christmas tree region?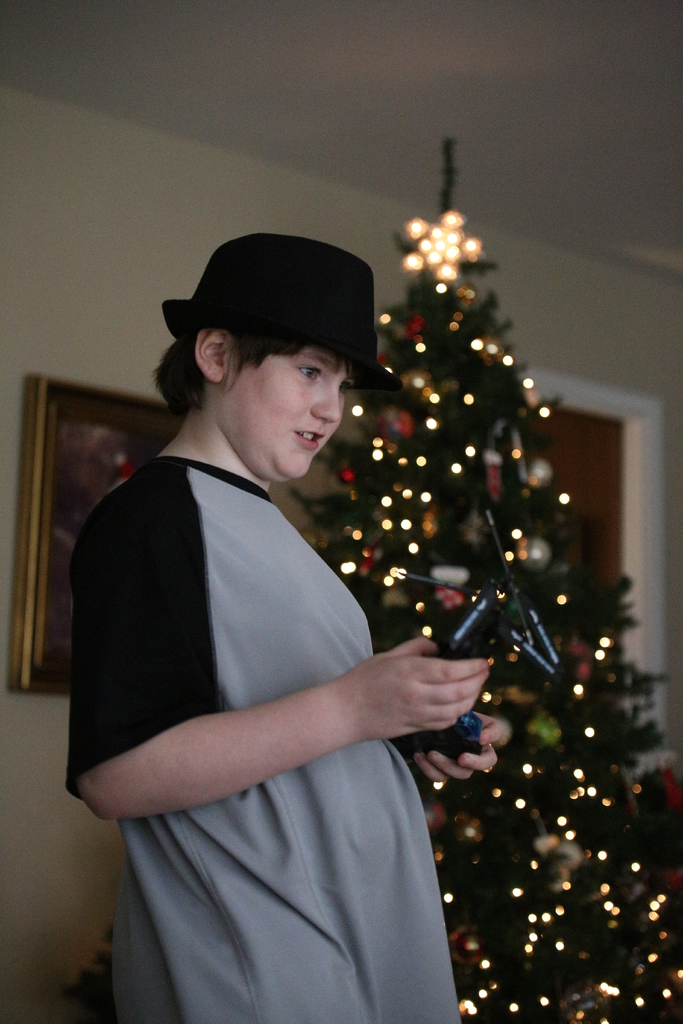
291/138/682/1023
